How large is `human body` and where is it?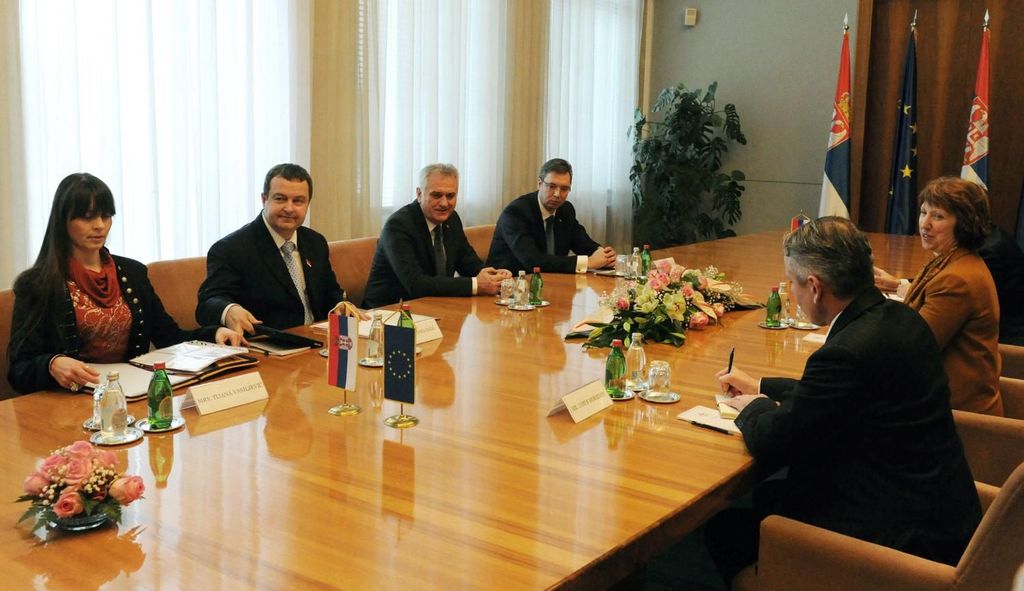
Bounding box: box(11, 169, 241, 395).
